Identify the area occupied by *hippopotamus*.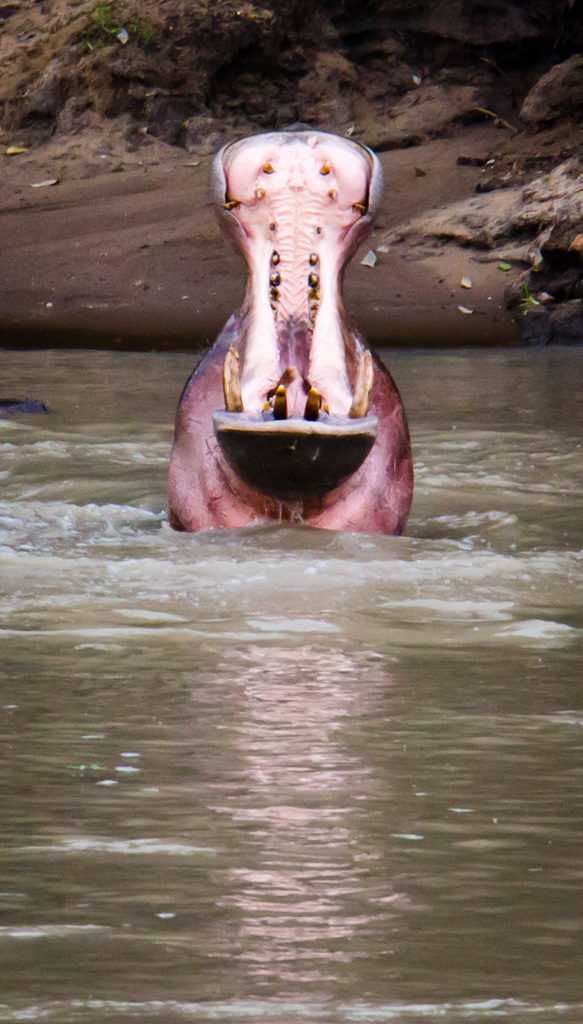
Area: bbox=[161, 130, 415, 539].
